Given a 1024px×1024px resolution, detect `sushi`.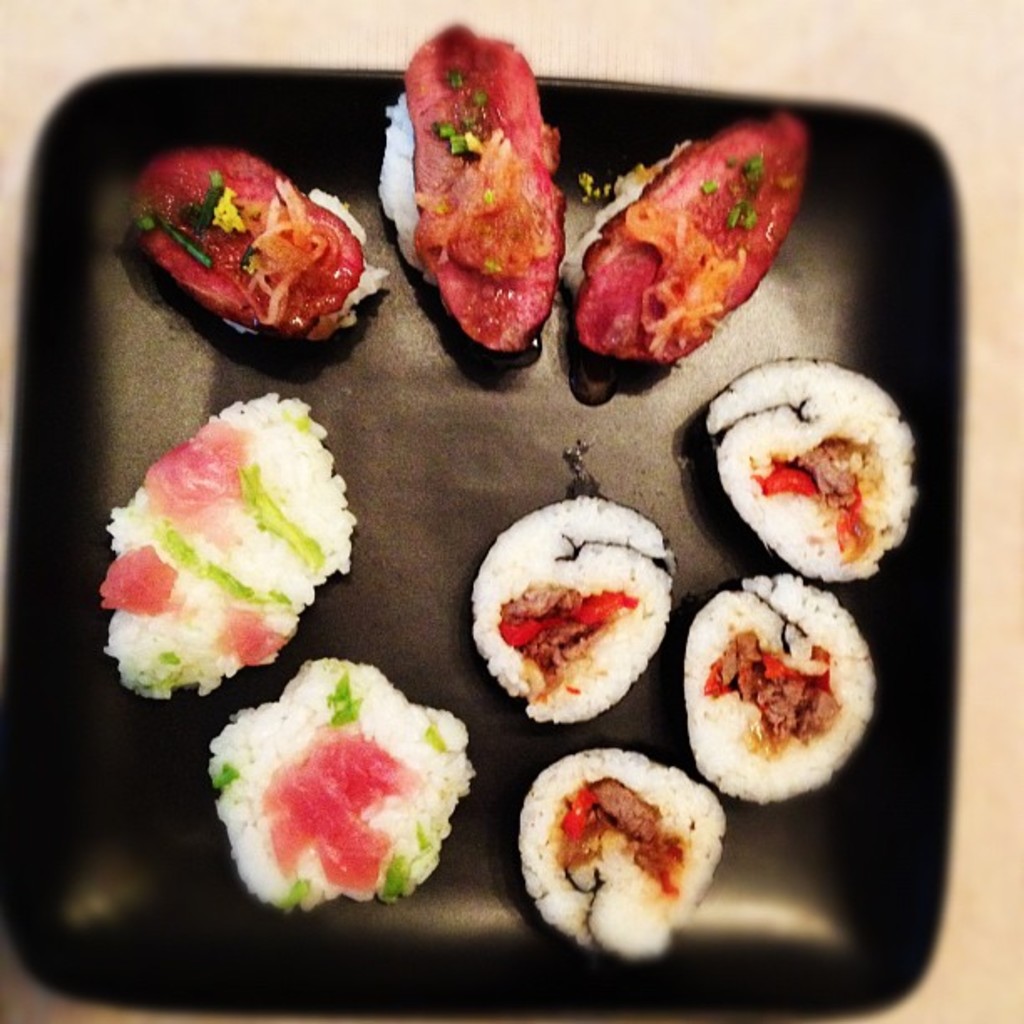
<region>567, 112, 810, 363</region>.
